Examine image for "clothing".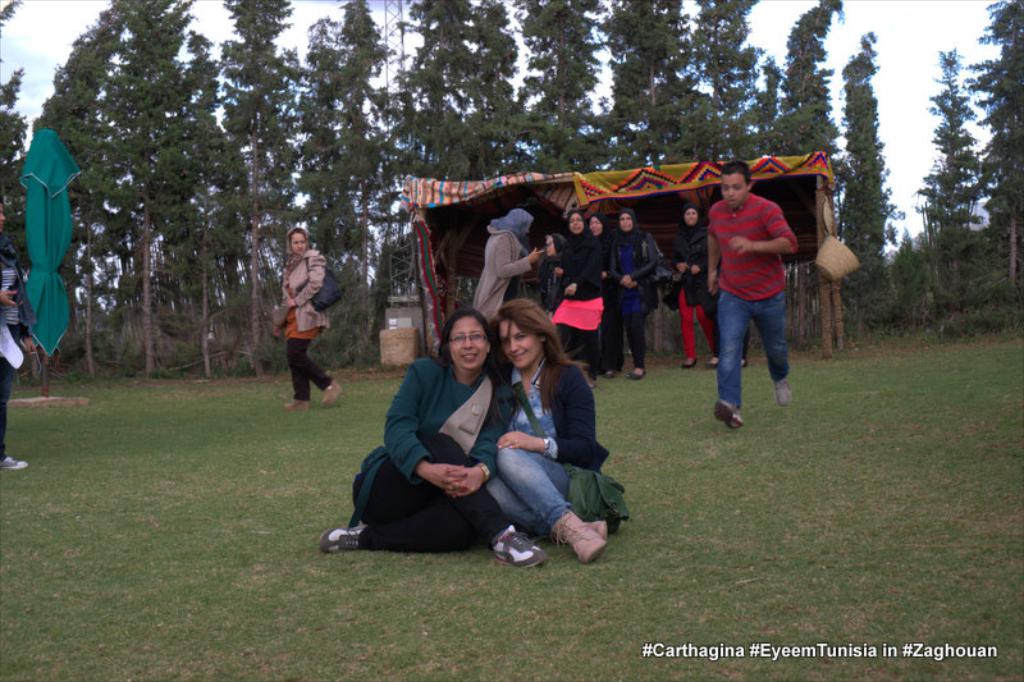
Examination result: 275/225/334/399.
